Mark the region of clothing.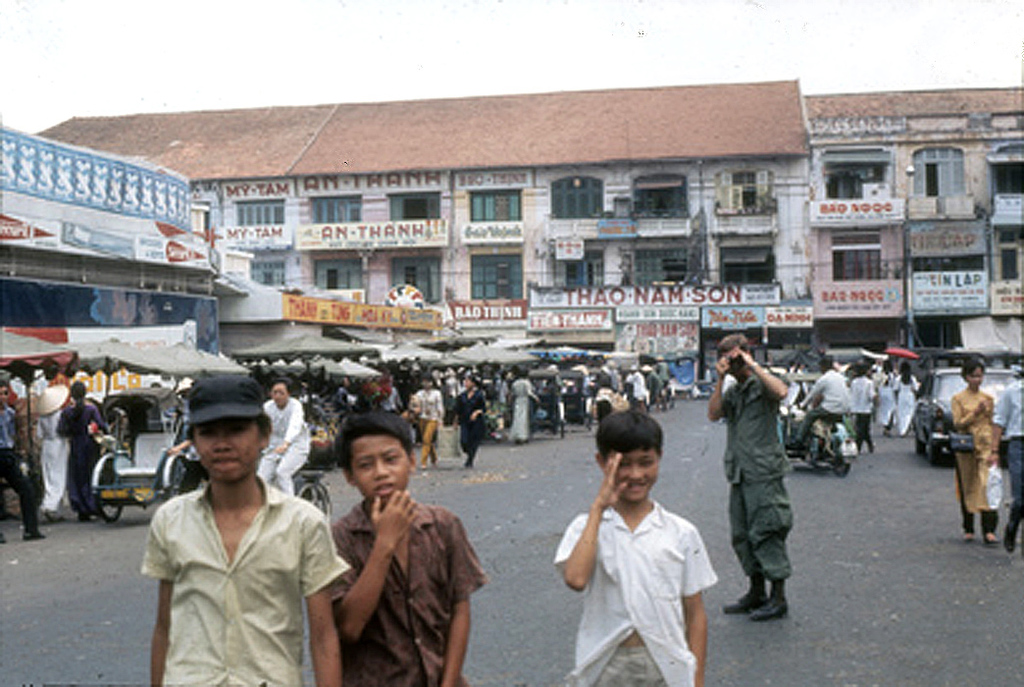
Region: locate(136, 443, 337, 680).
